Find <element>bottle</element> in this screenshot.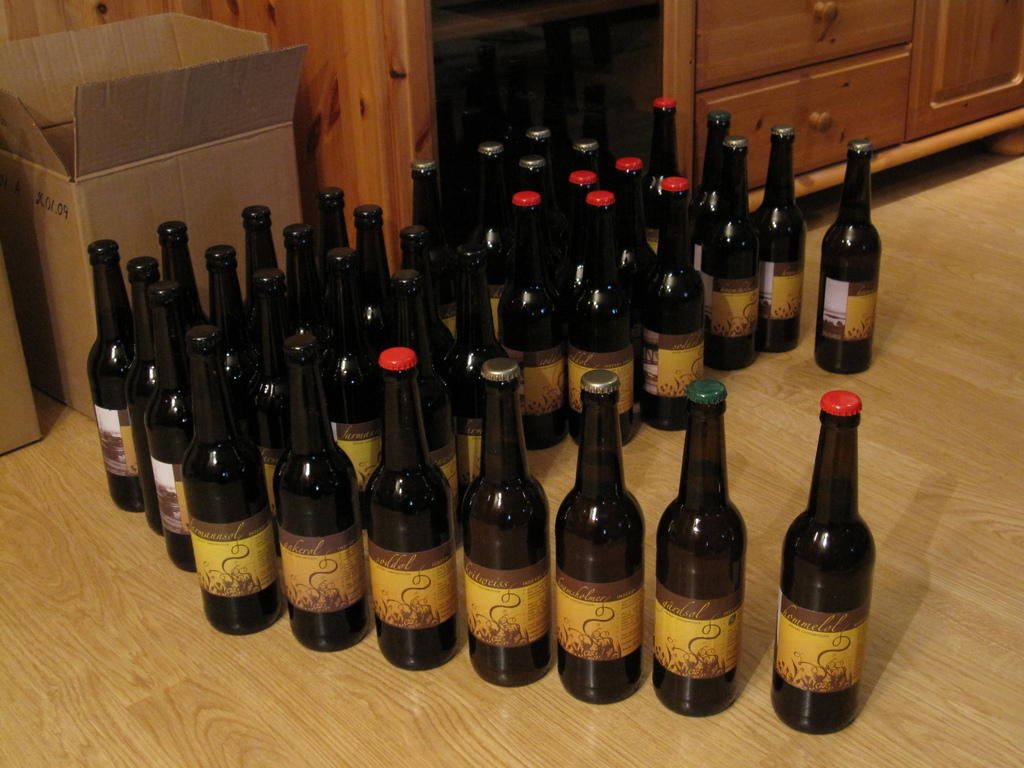
The bounding box for <element>bottle</element> is bbox=[472, 143, 509, 293].
